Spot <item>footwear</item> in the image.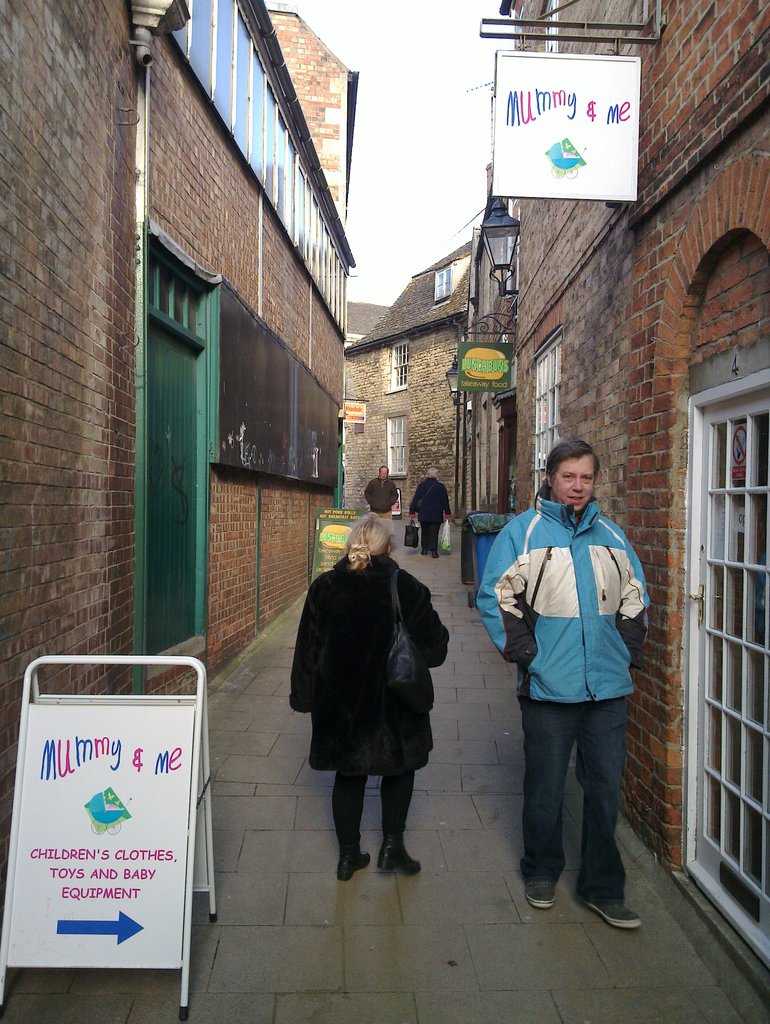
<item>footwear</item> found at region(338, 844, 377, 890).
